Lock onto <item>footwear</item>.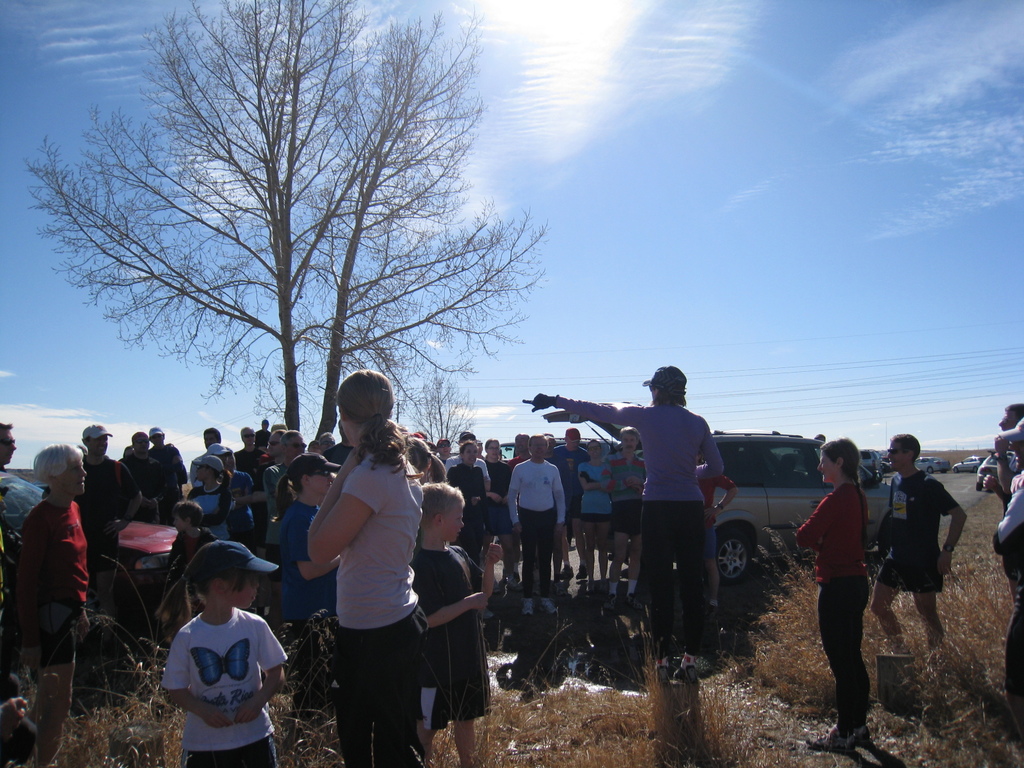
Locked: x1=605 y1=596 x2=617 y2=609.
